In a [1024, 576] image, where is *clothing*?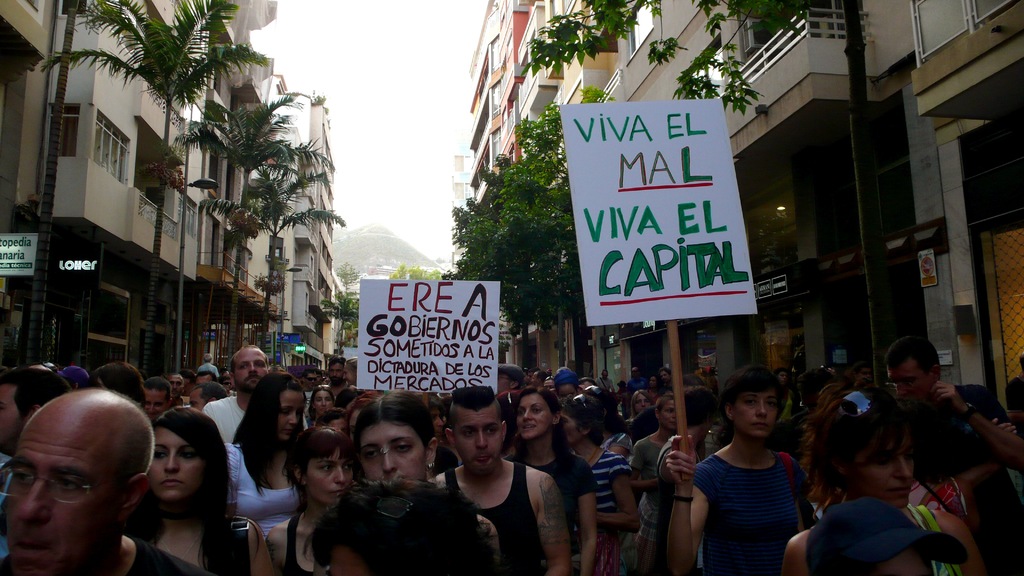
<bbox>511, 440, 636, 575</bbox>.
